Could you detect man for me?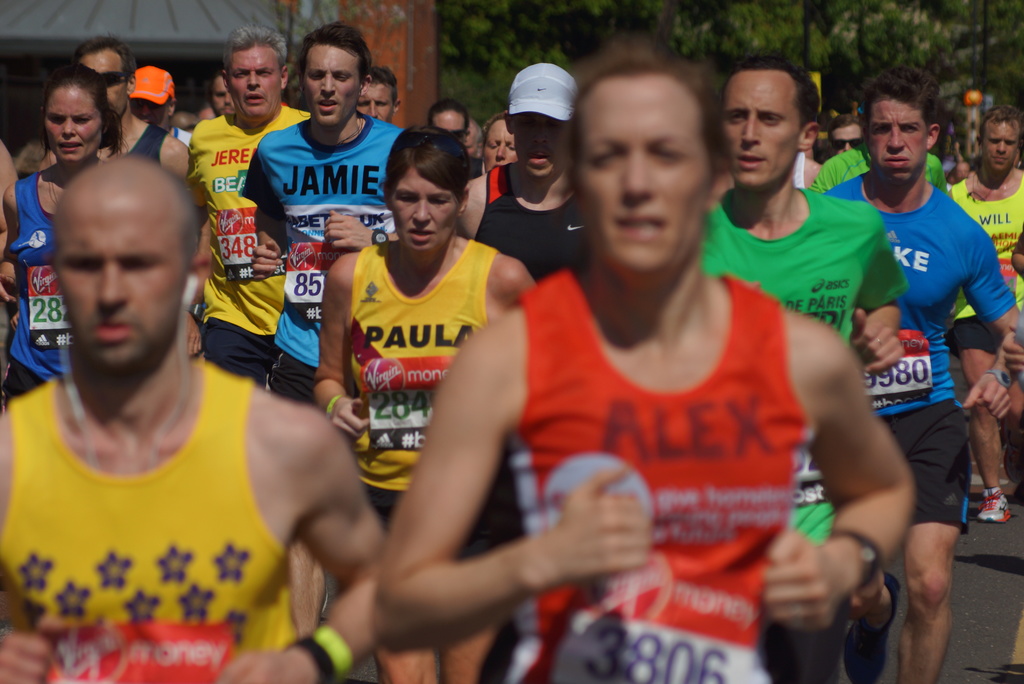
Detection result: [824, 63, 1023, 683].
